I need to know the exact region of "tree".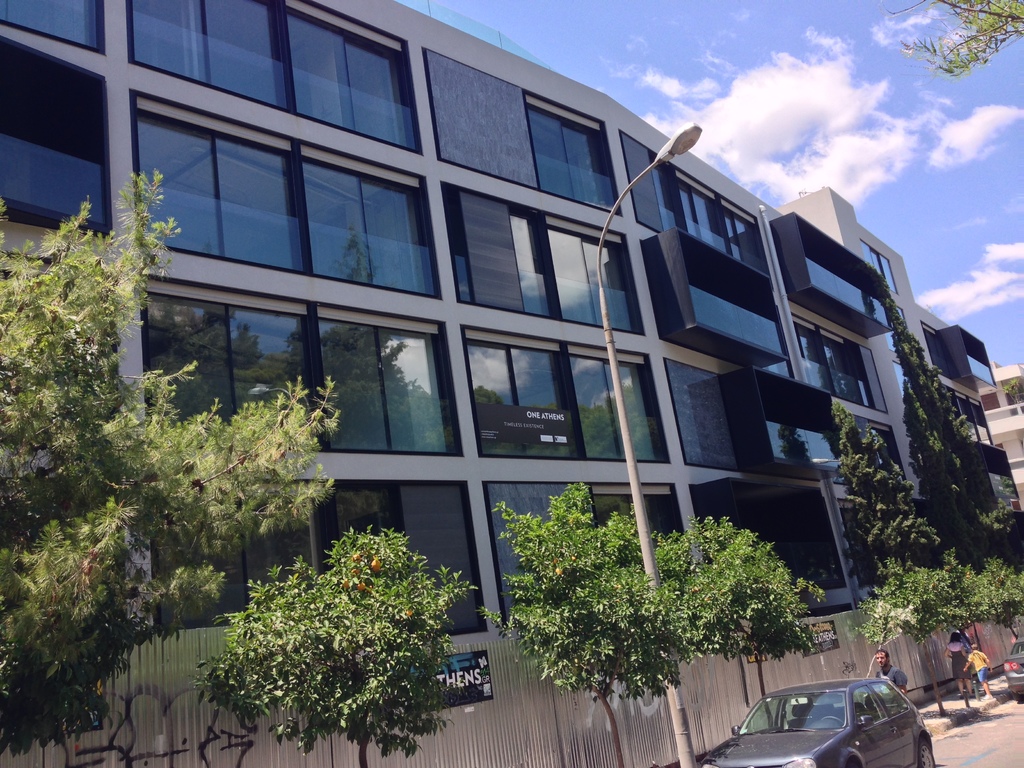
Region: BBox(190, 506, 465, 756).
